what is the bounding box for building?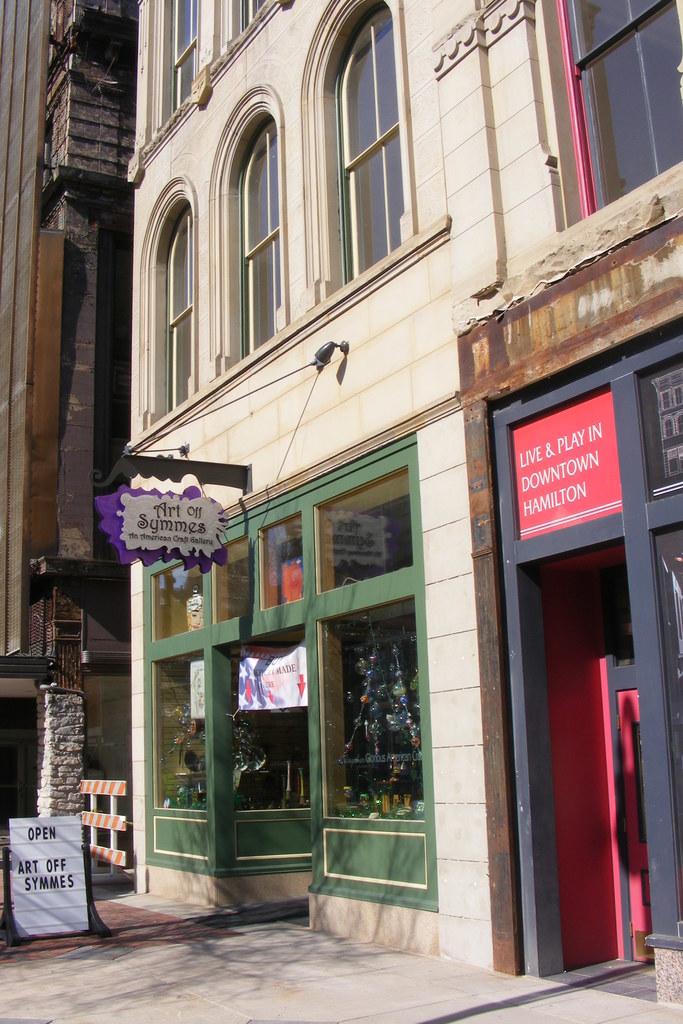
pyautogui.locateOnScreen(0, 0, 138, 855).
